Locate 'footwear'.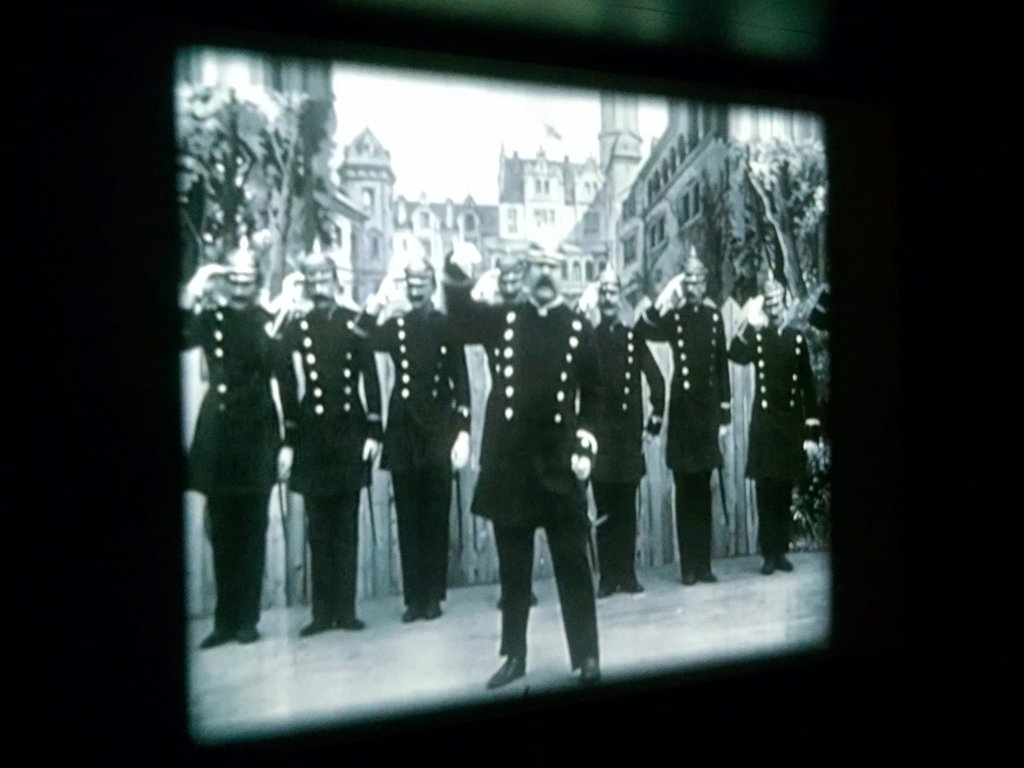
Bounding box: (x1=403, y1=605, x2=440, y2=625).
